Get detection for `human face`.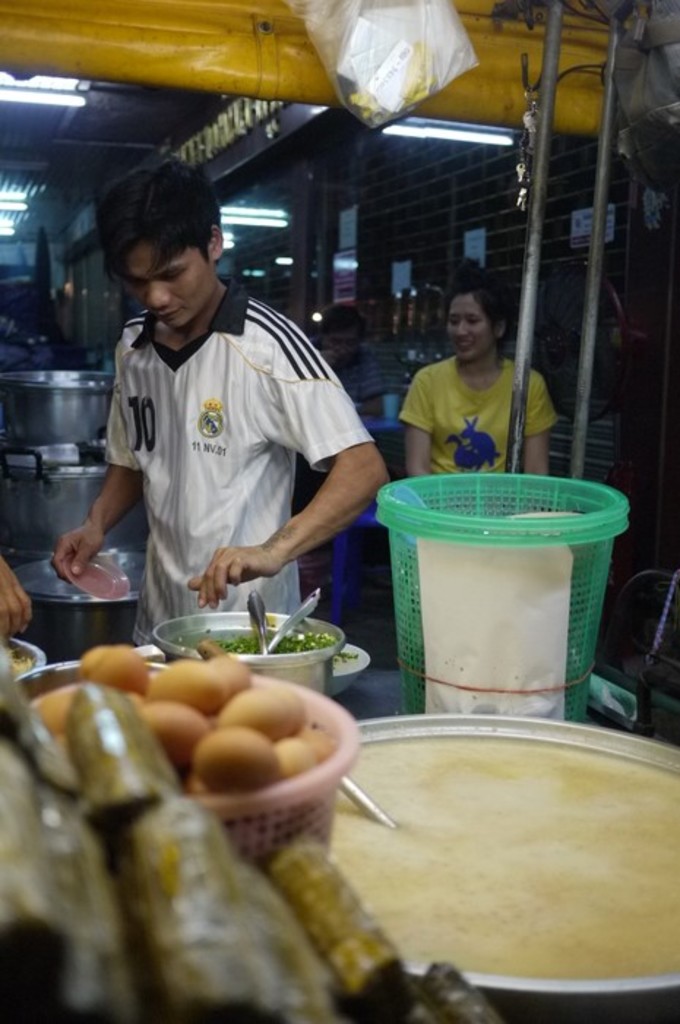
Detection: 445:295:496:364.
